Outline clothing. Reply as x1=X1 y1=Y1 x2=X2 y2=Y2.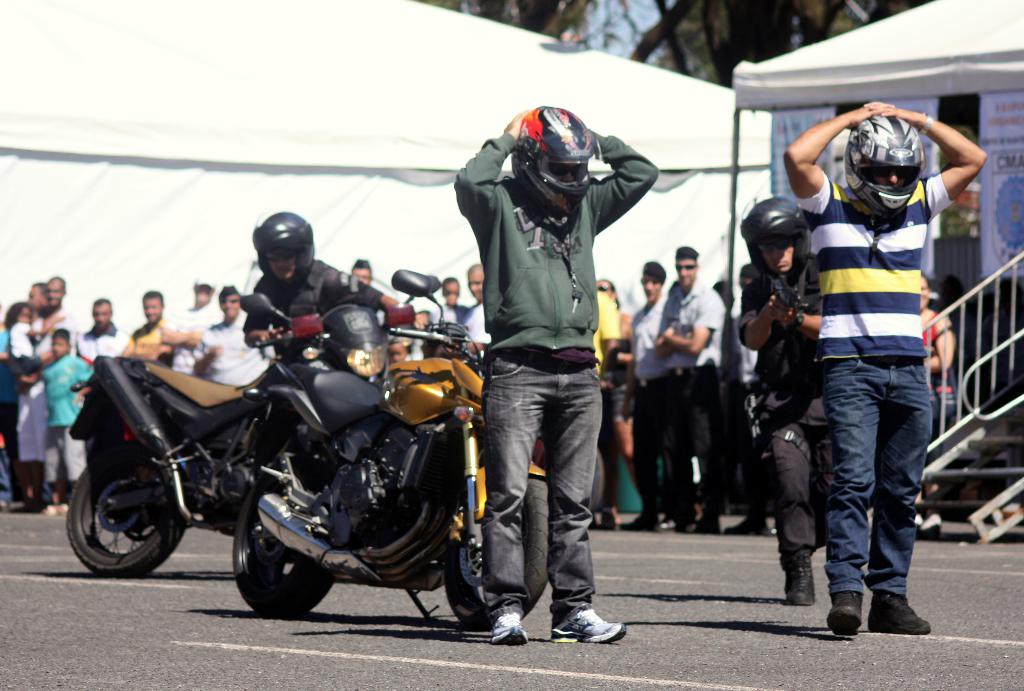
x1=3 y1=371 x2=49 y2=489.
